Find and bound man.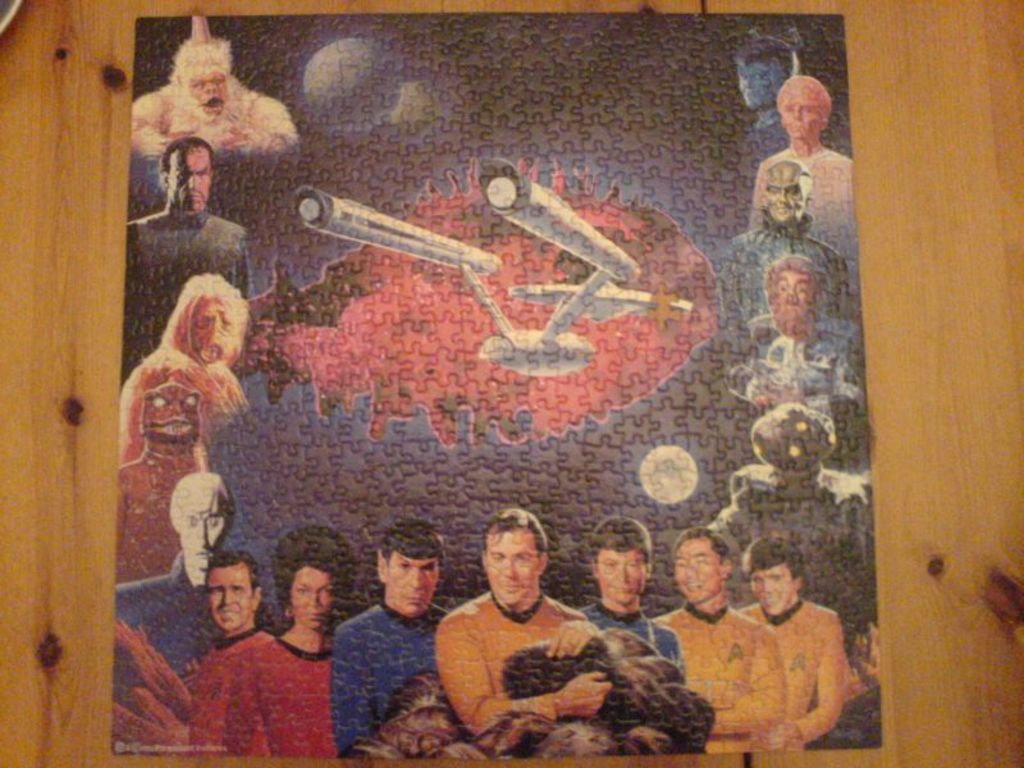
Bound: [x1=730, y1=539, x2=850, y2=748].
